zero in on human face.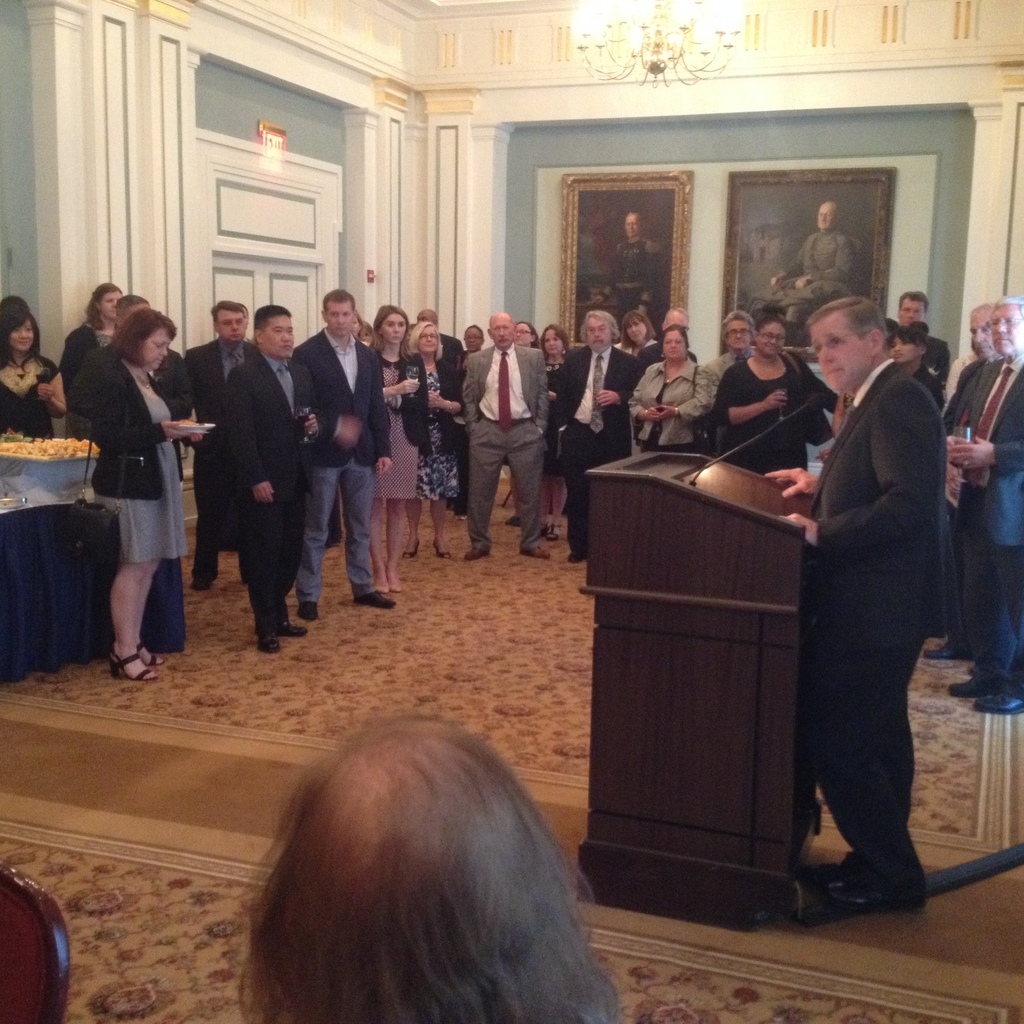
Zeroed in: (x1=147, y1=326, x2=173, y2=369).
